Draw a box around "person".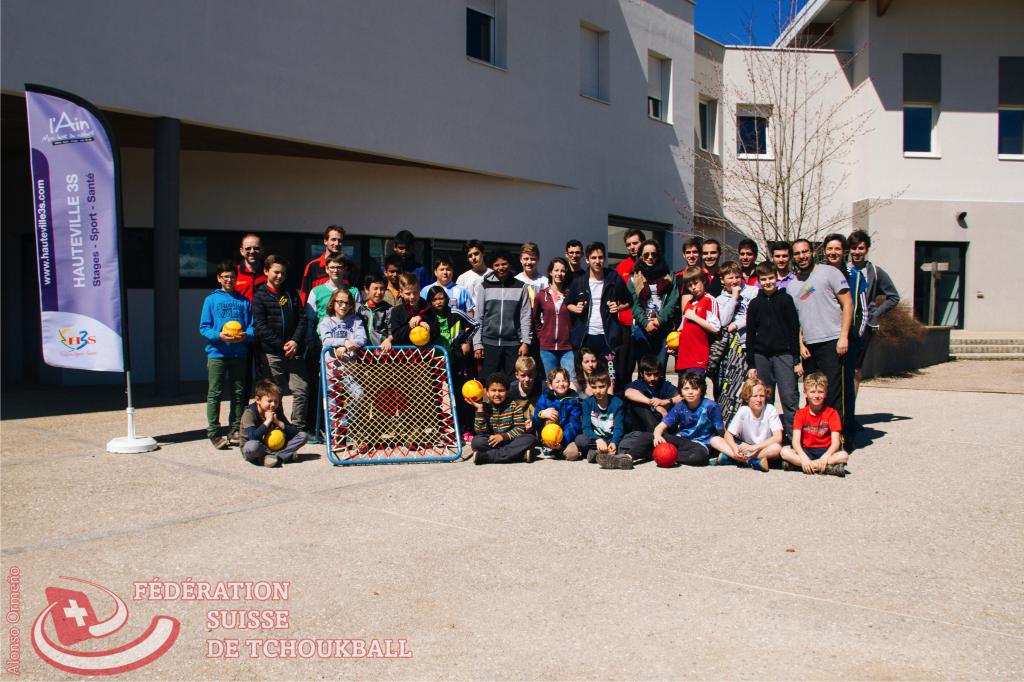
<box>354,269,396,368</box>.
